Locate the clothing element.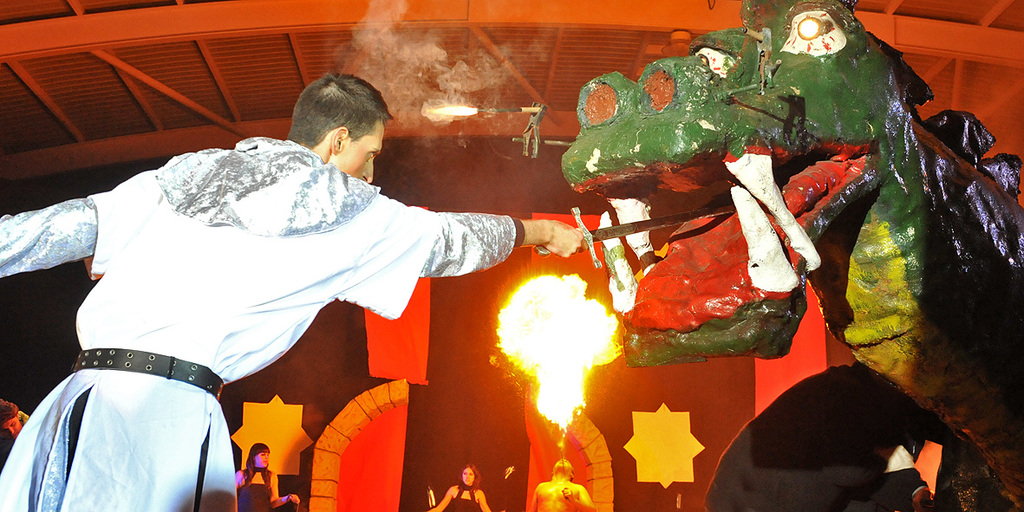
Element bbox: <box>0,139,508,511</box>.
